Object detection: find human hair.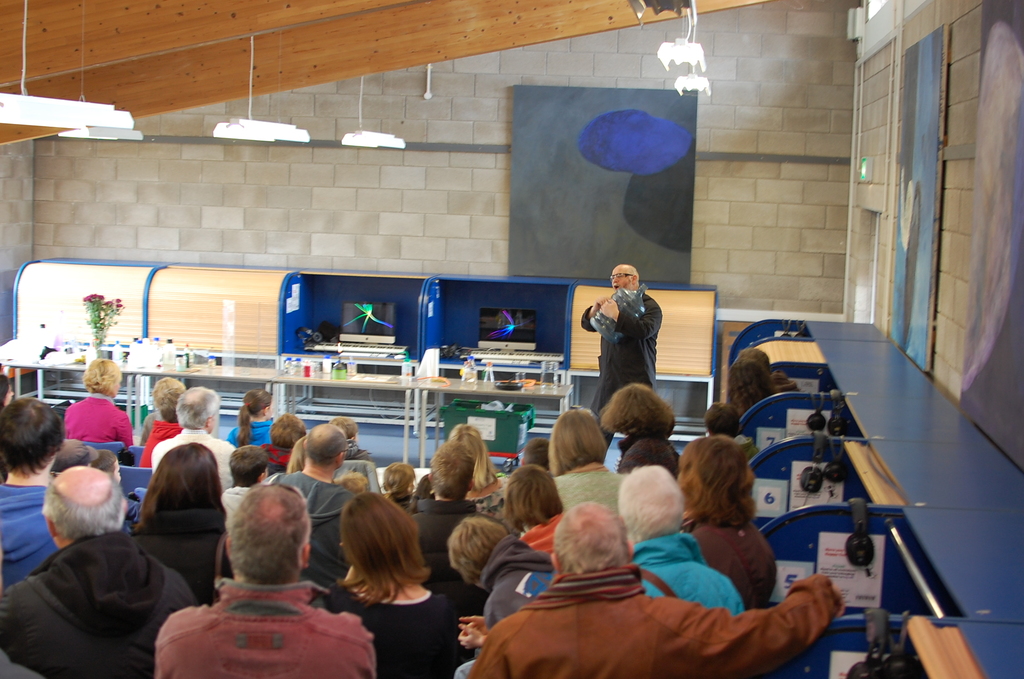
175:387:222:432.
